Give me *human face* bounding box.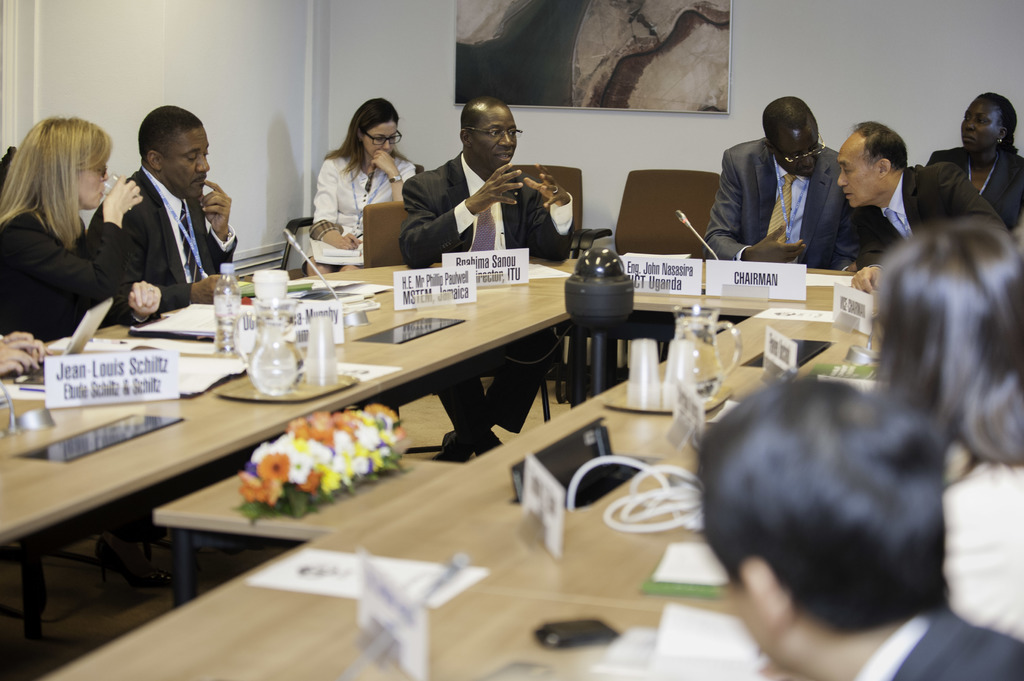
x1=771 y1=132 x2=819 y2=179.
